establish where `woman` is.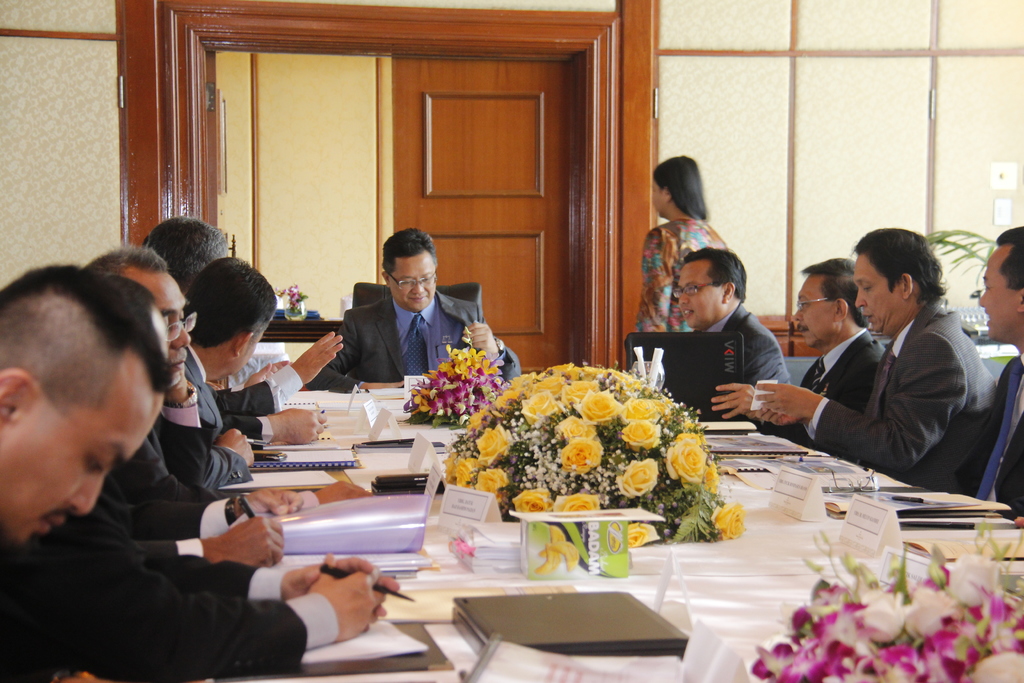
Established at [x1=632, y1=156, x2=735, y2=341].
